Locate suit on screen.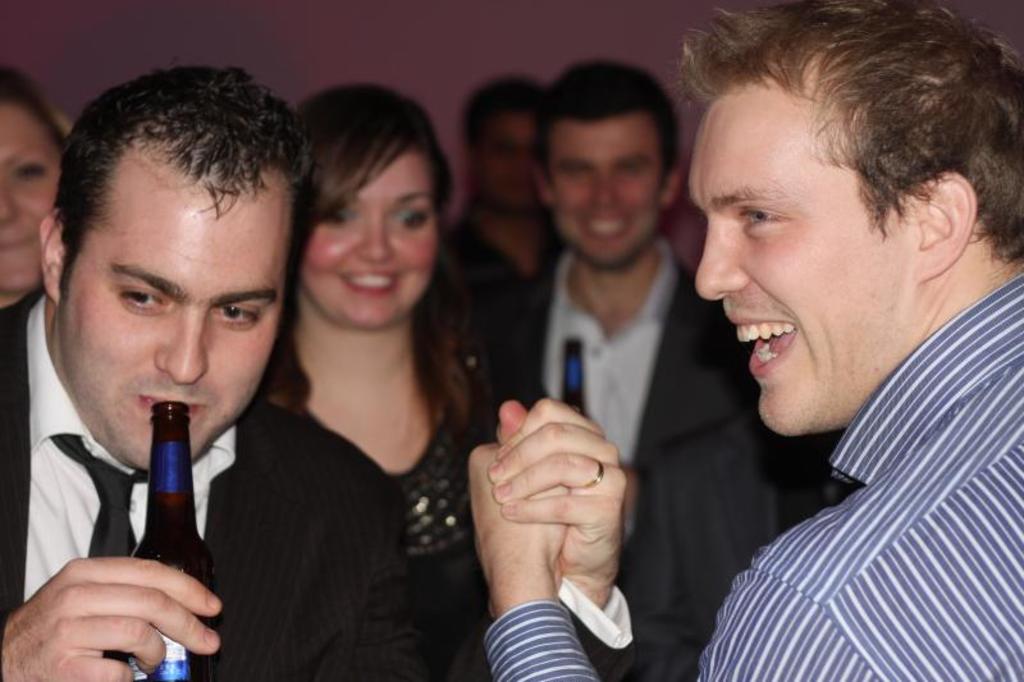
On screen at bbox(460, 235, 756, 470).
